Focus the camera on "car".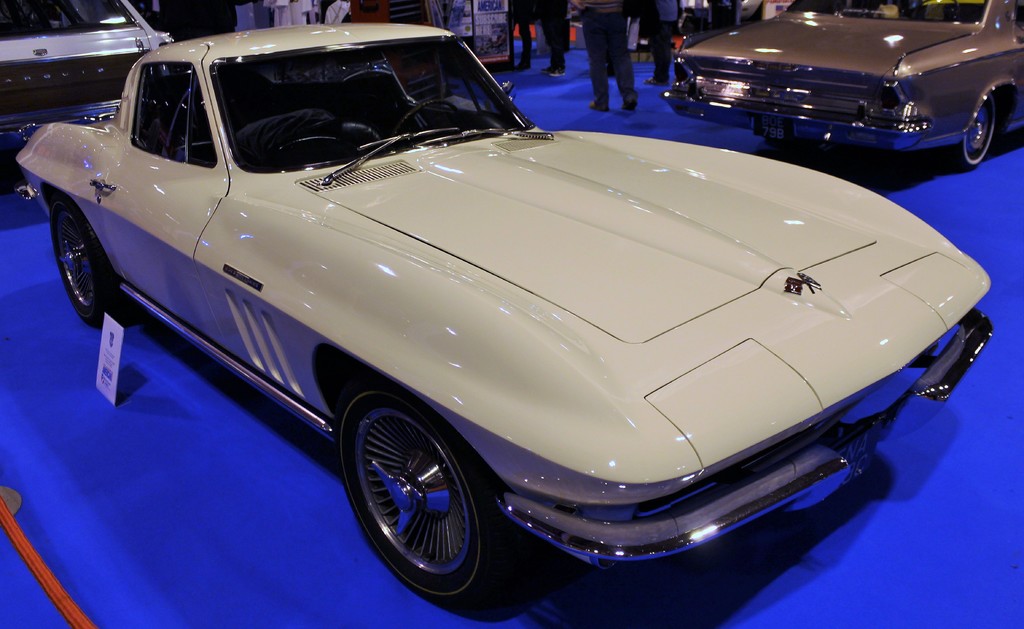
Focus region: l=4, t=18, r=993, b=611.
